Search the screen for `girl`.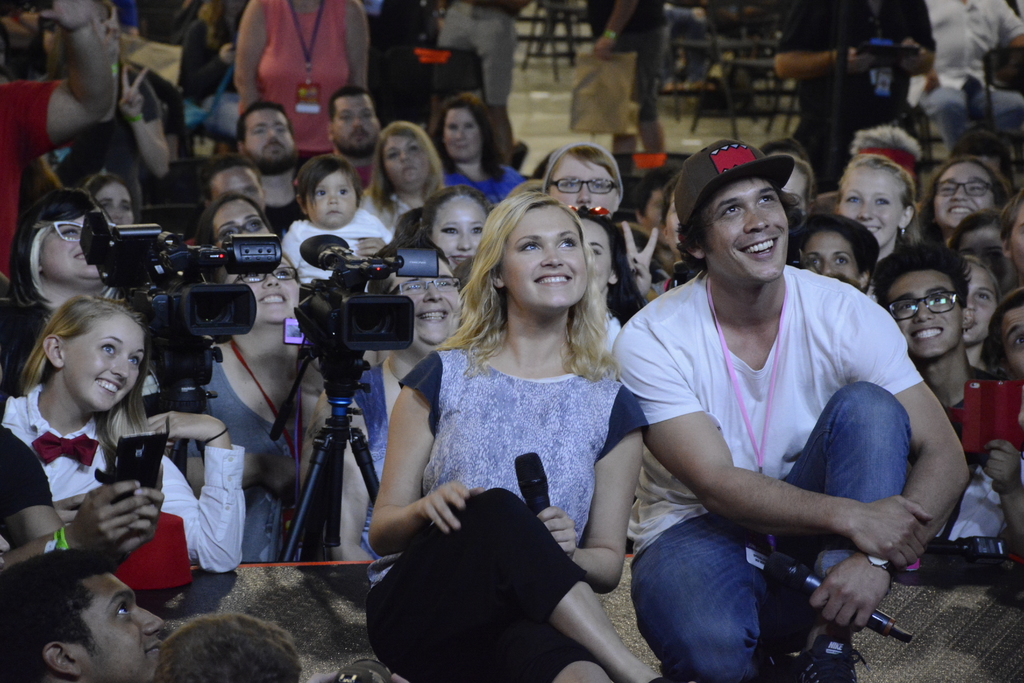
Found at {"x1": 413, "y1": 183, "x2": 492, "y2": 274}.
